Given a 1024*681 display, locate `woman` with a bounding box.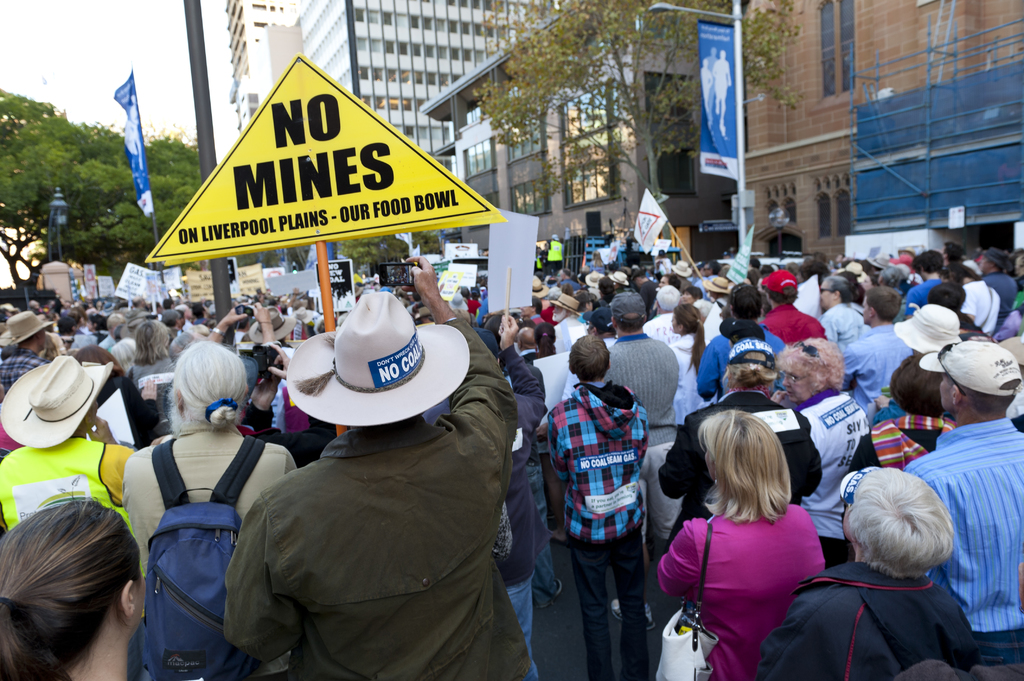
Located: Rect(131, 319, 177, 429).
